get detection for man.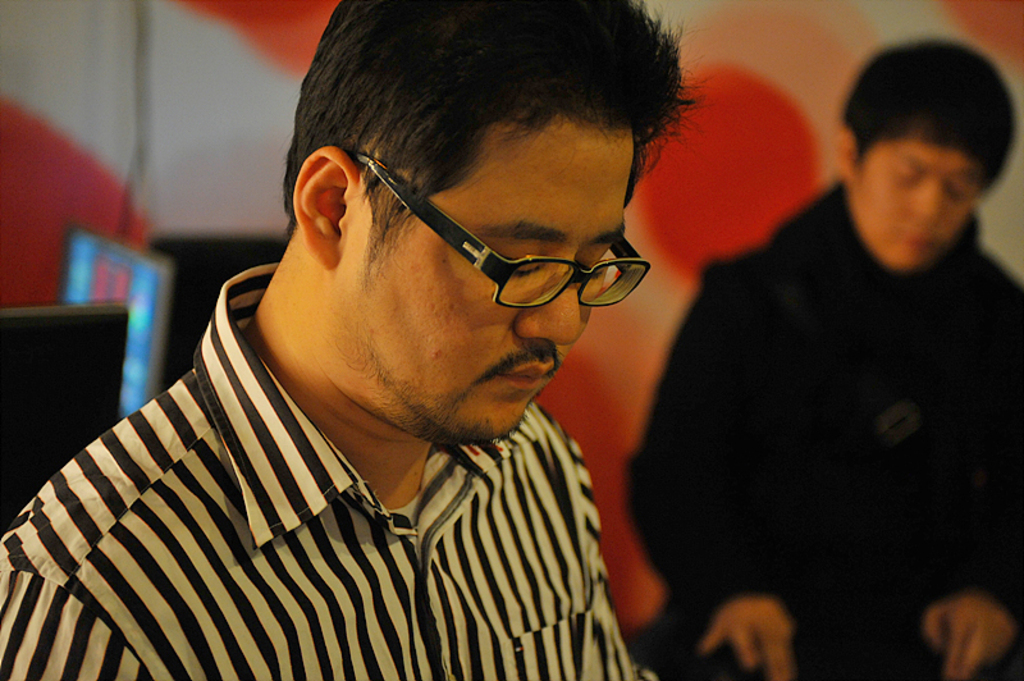
Detection: 620,33,1023,680.
